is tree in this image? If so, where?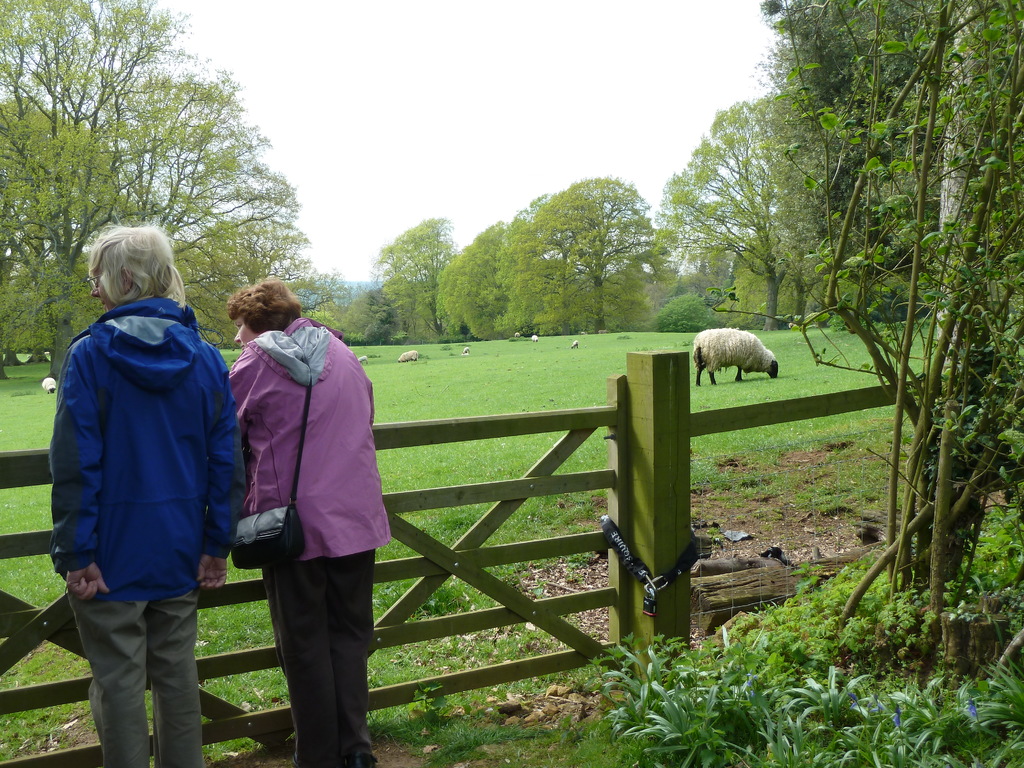
Yes, at (492, 173, 686, 338).
